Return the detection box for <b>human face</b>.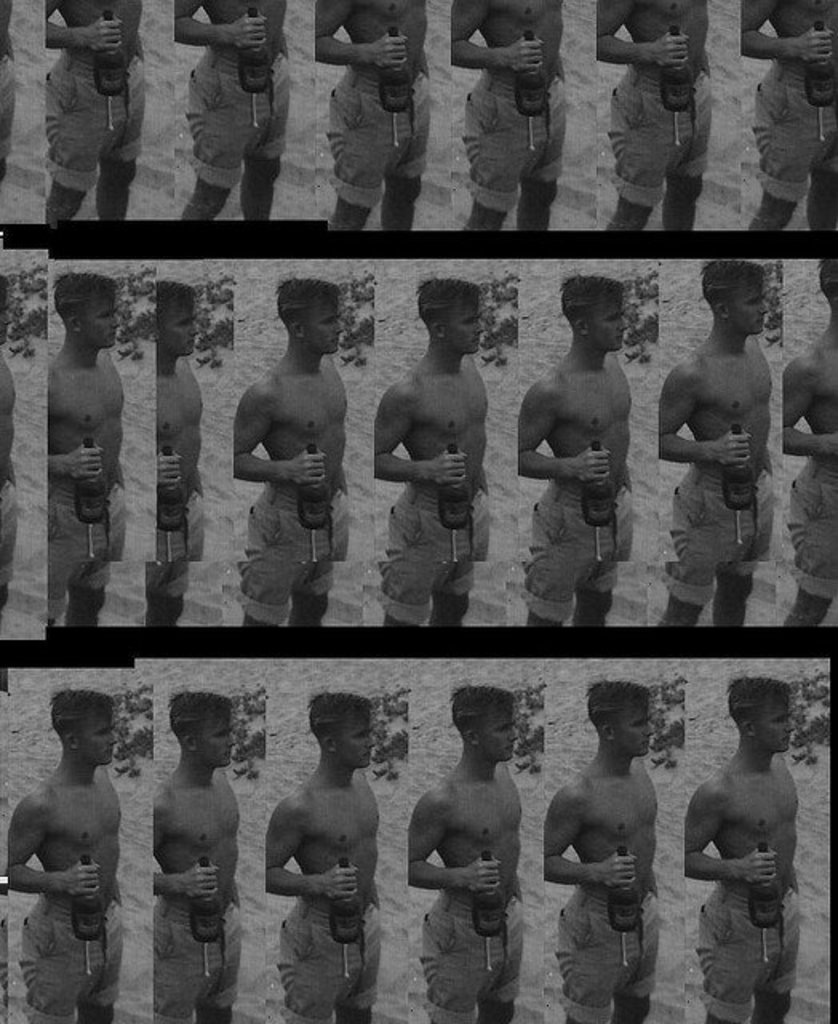
rect(82, 294, 122, 350).
